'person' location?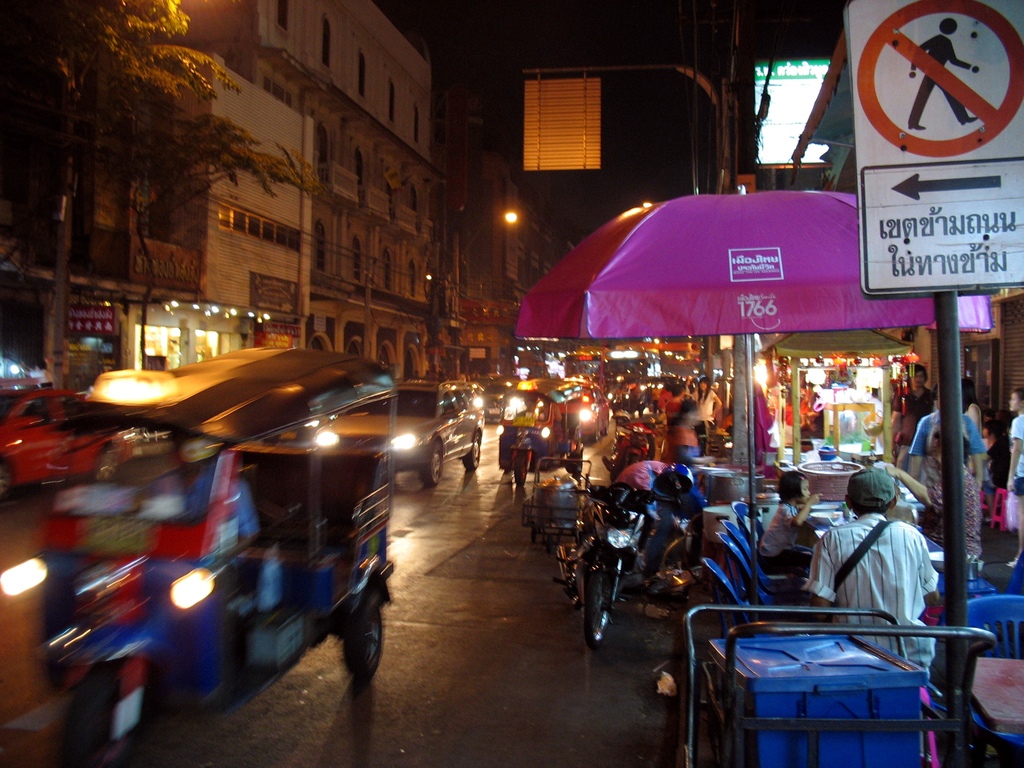
{"x1": 891, "y1": 363, "x2": 933, "y2": 474}
